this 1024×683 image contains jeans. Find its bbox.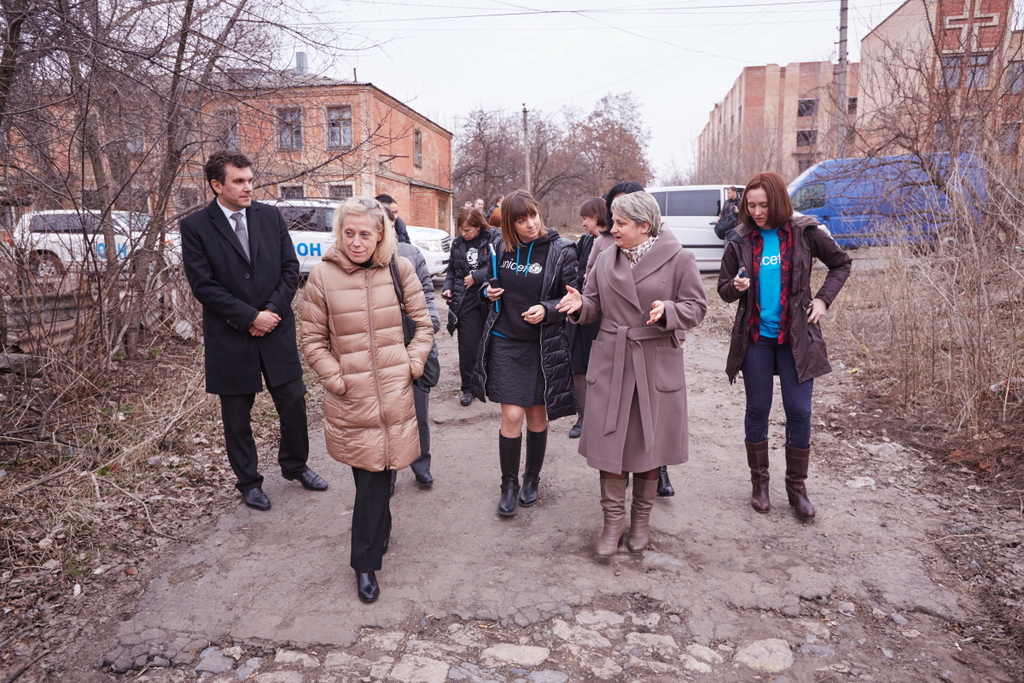
locate(742, 350, 824, 514).
